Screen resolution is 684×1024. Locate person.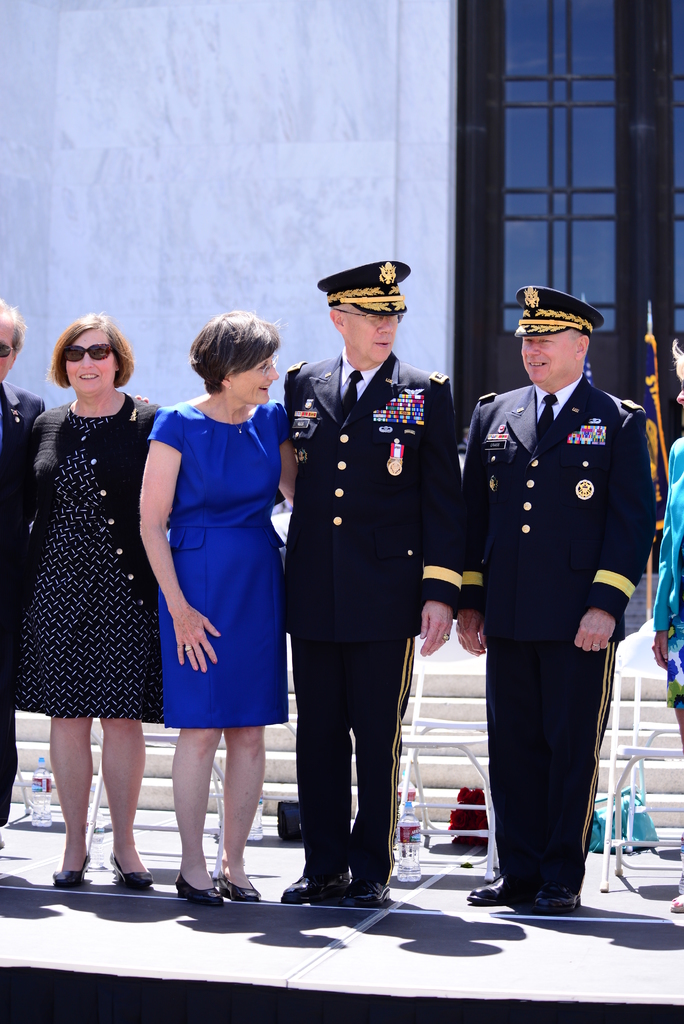
(x1=277, y1=265, x2=466, y2=896).
